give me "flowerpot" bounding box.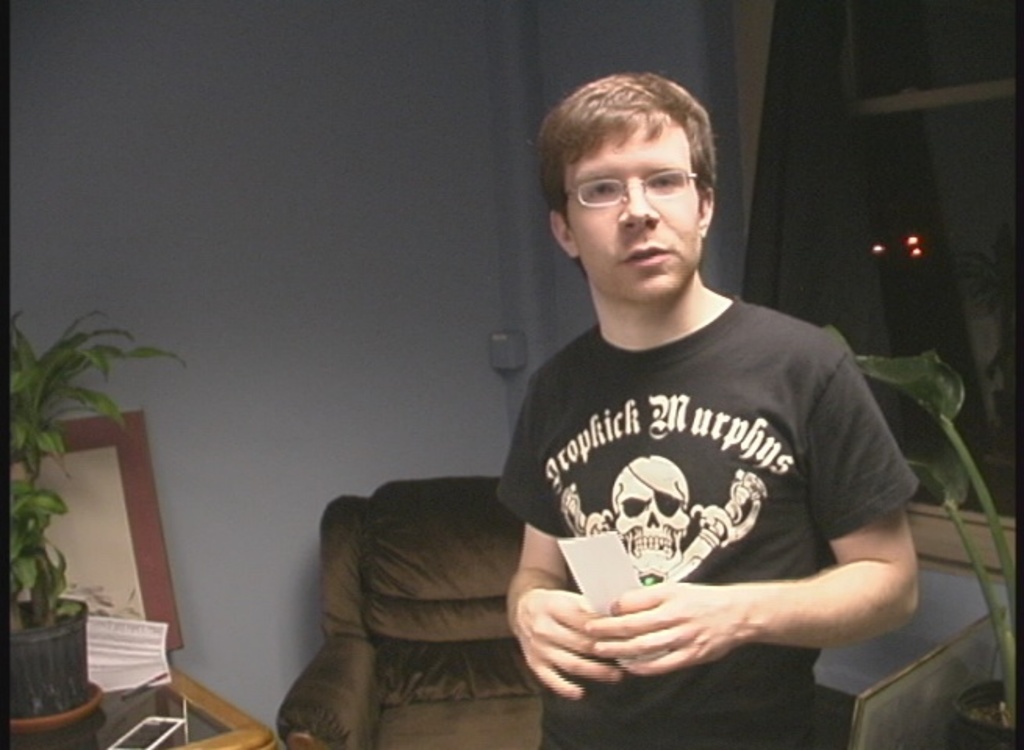
6, 595, 91, 730.
